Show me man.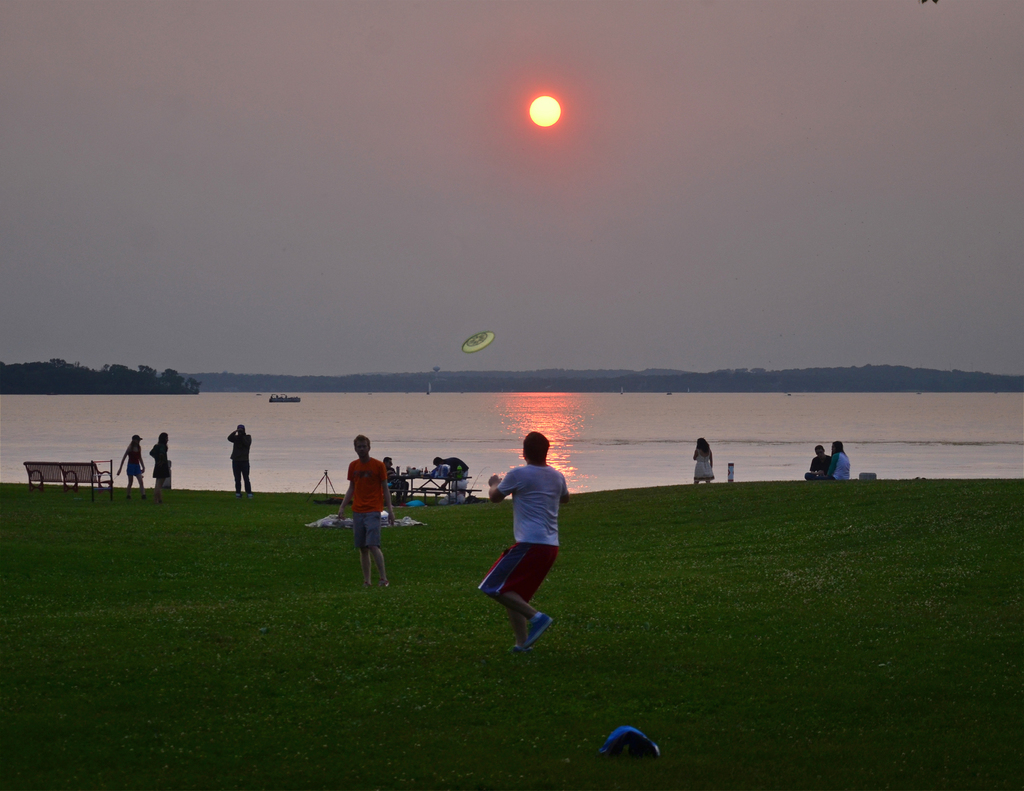
man is here: [x1=226, y1=423, x2=250, y2=498].
